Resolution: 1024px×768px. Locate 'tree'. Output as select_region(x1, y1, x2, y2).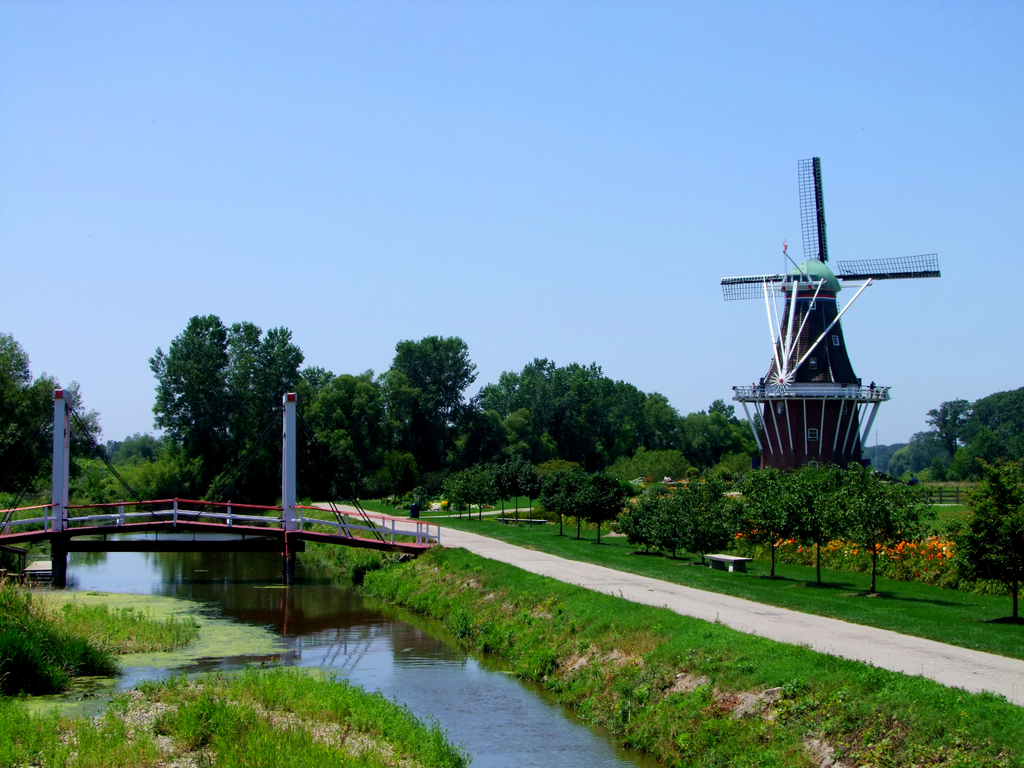
select_region(0, 320, 109, 518).
